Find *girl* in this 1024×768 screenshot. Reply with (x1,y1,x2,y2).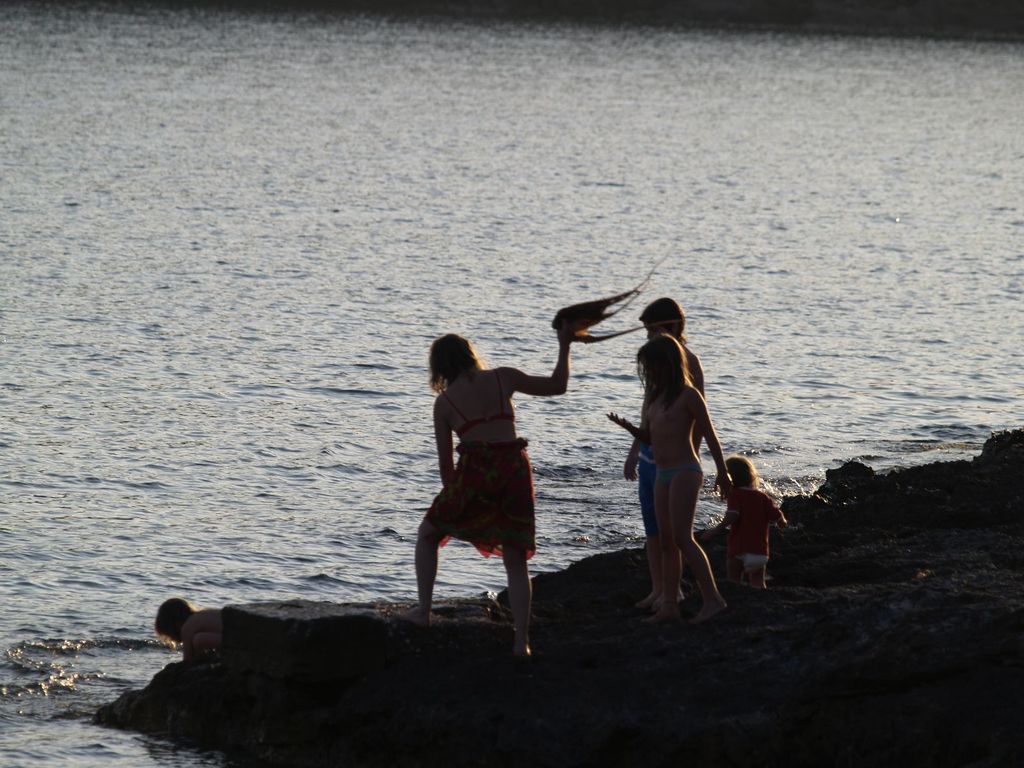
(611,293,701,608).
